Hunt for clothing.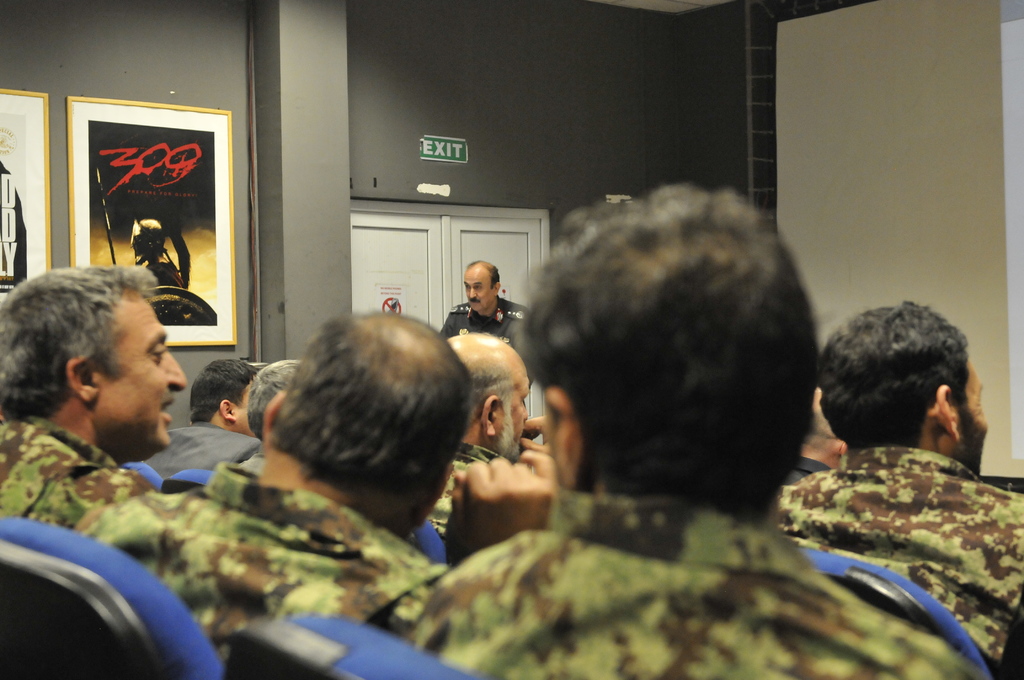
Hunted down at [left=440, top=279, right=540, bottom=366].
